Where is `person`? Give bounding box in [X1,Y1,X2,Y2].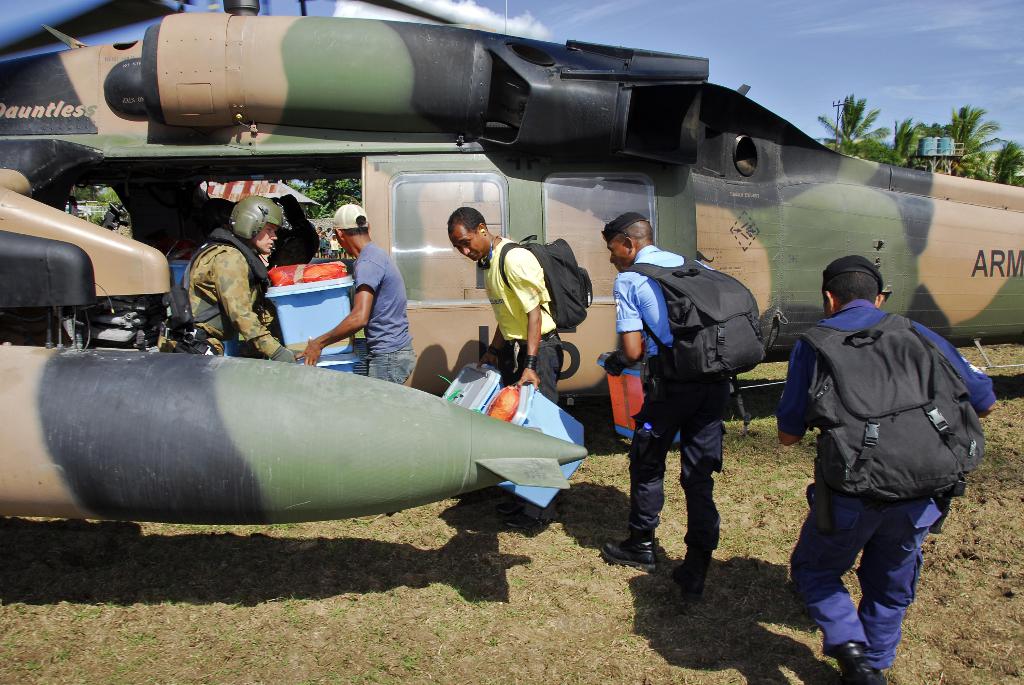
[452,207,564,407].
